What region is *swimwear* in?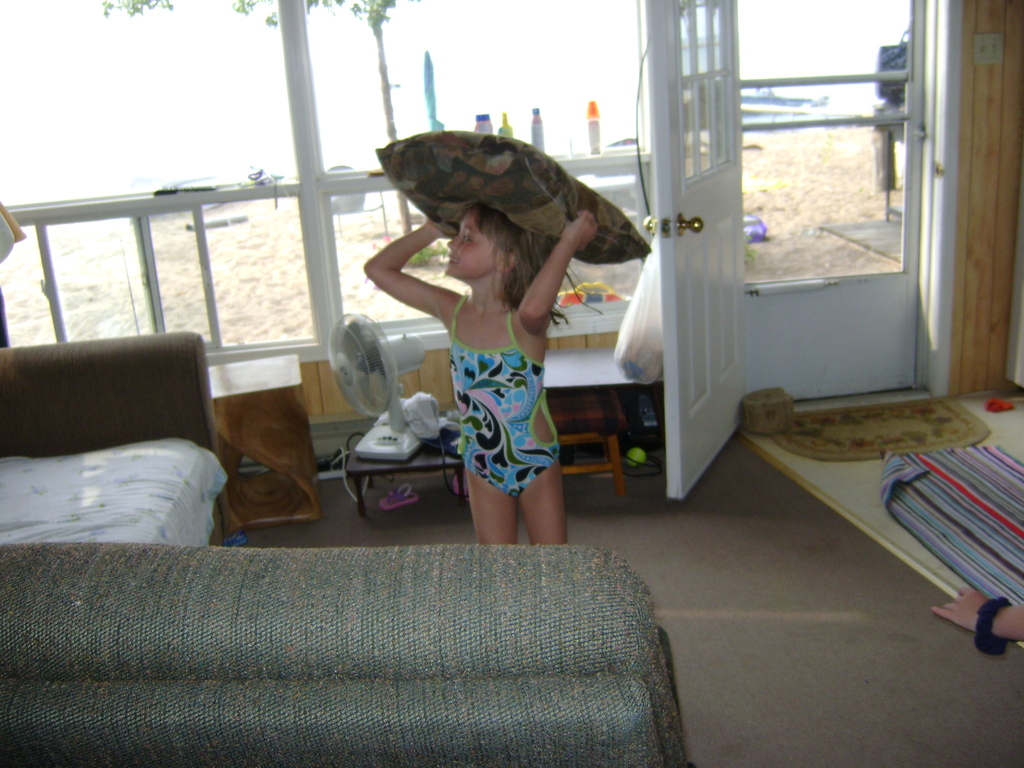
l=456, t=291, r=559, b=491.
